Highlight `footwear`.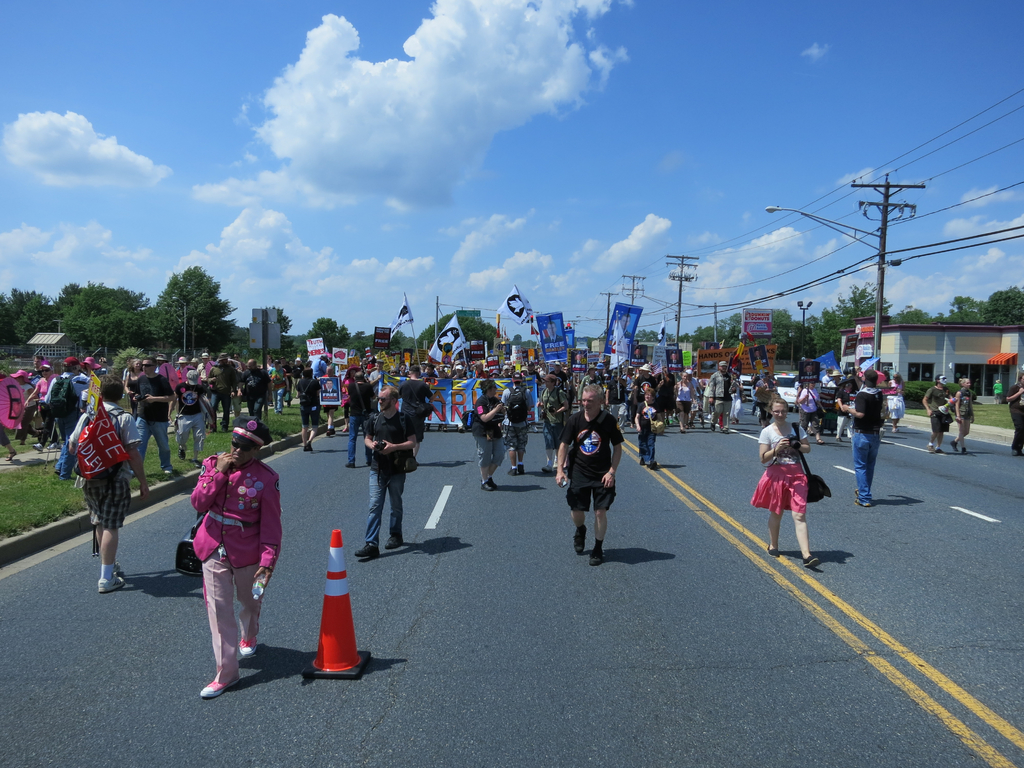
Highlighted region: Rect(98, 559, 124, 594).
